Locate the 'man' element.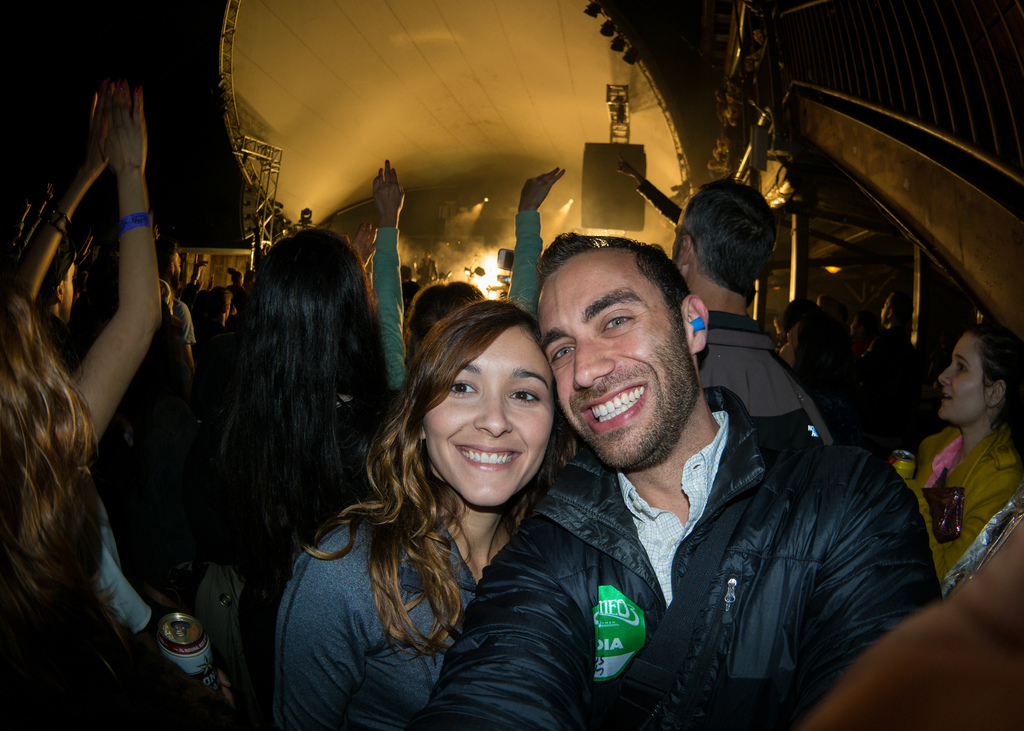
Element bbox: 670,179,824,440.
